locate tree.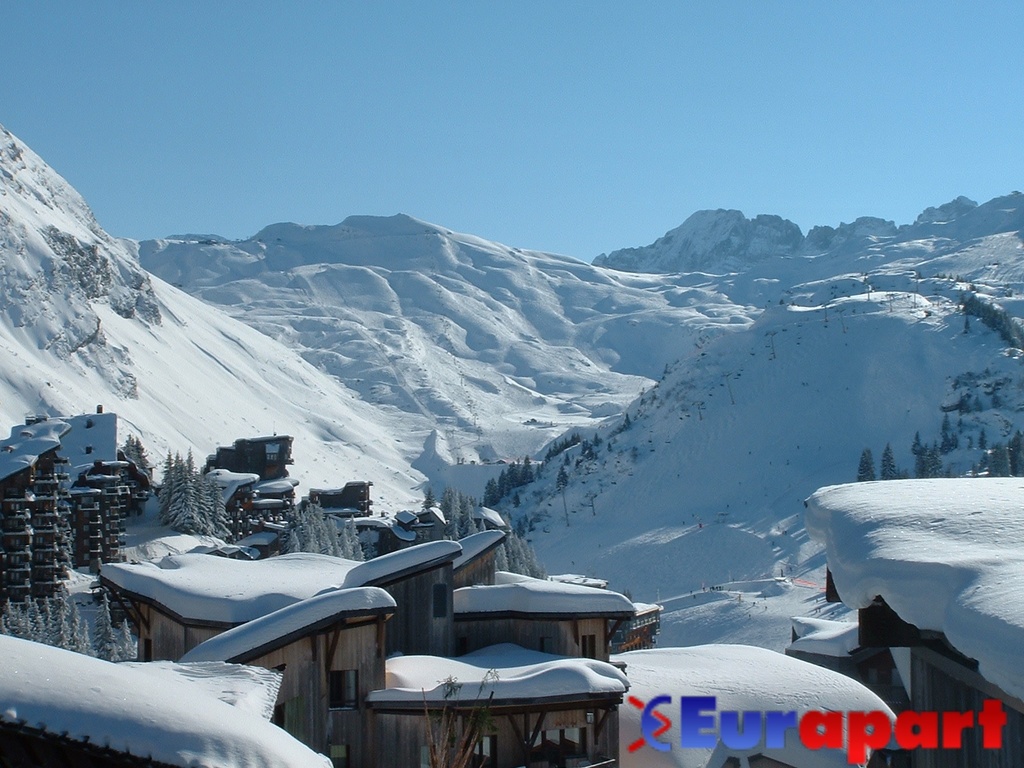
Bounding box: {"x1": 196, "y1": 443, "x2": 227, "y2": 527}.
